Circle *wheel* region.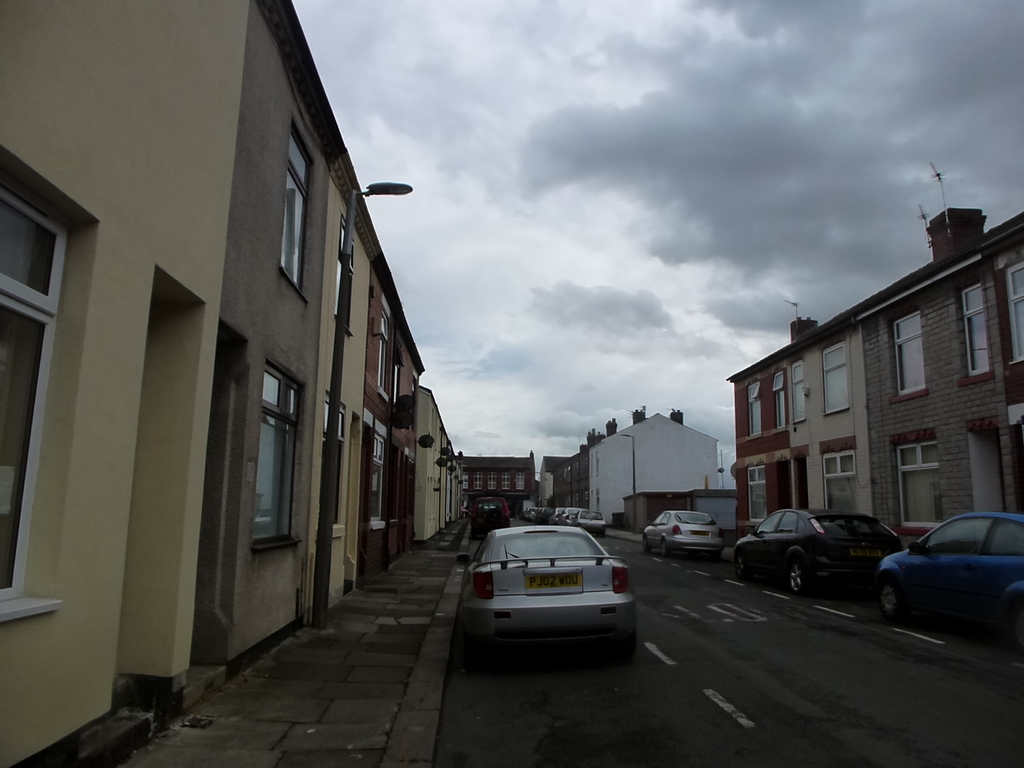
Region: l=643, t=536, r=654, b=558.
